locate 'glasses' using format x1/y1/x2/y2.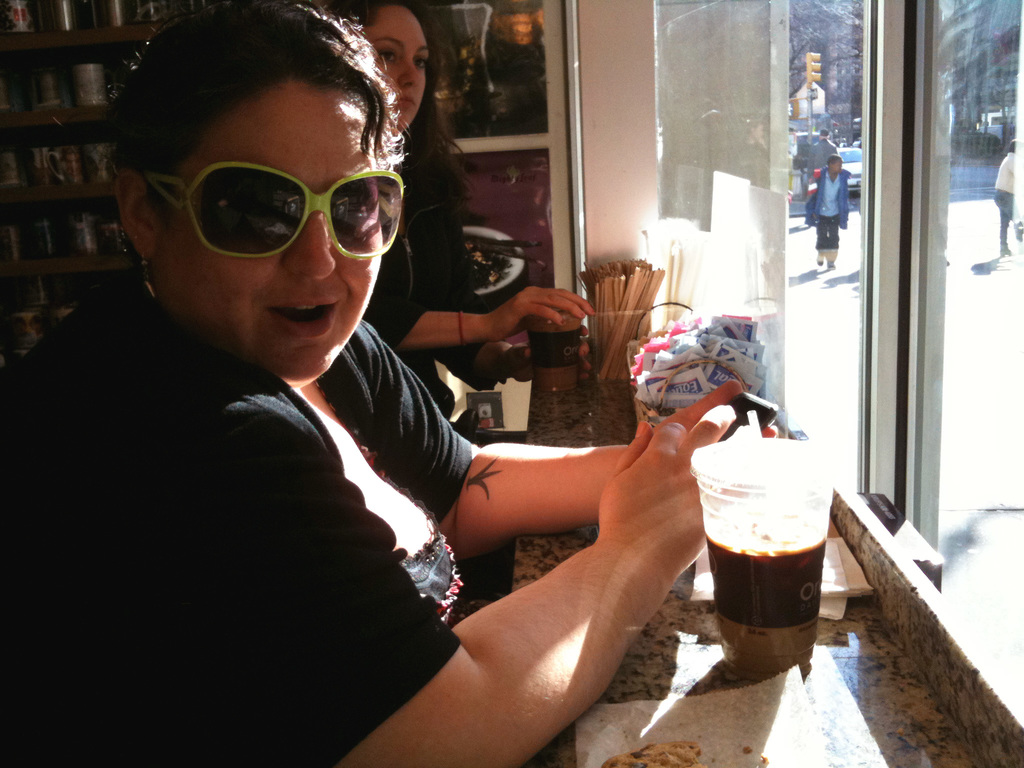
148/164/408/264.
